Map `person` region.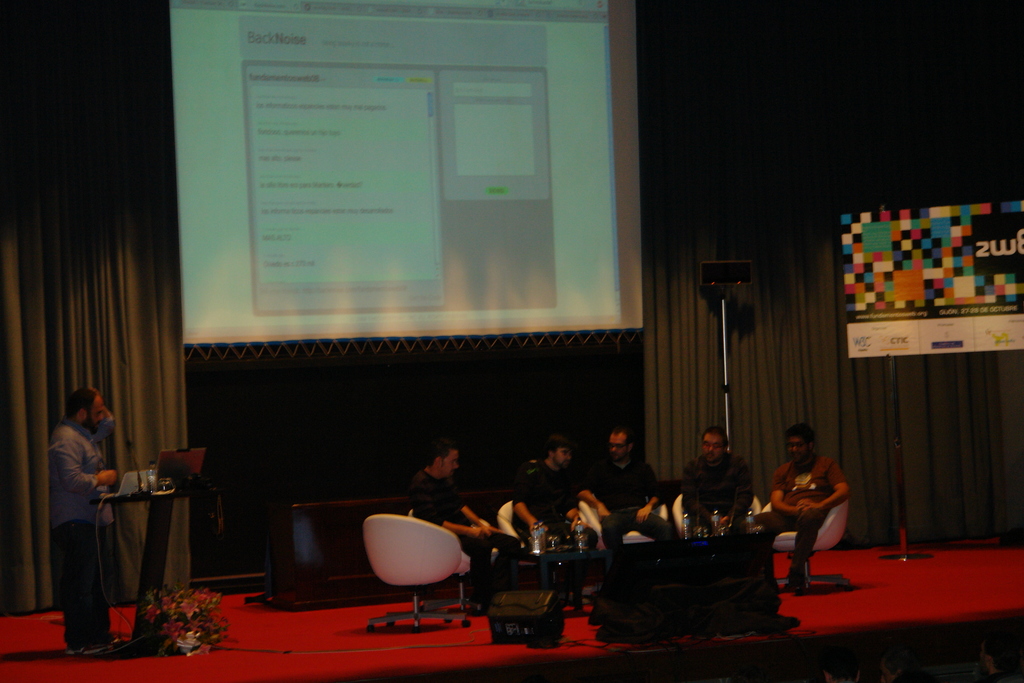
Mapped to detection(590, 419, 679, 602).
